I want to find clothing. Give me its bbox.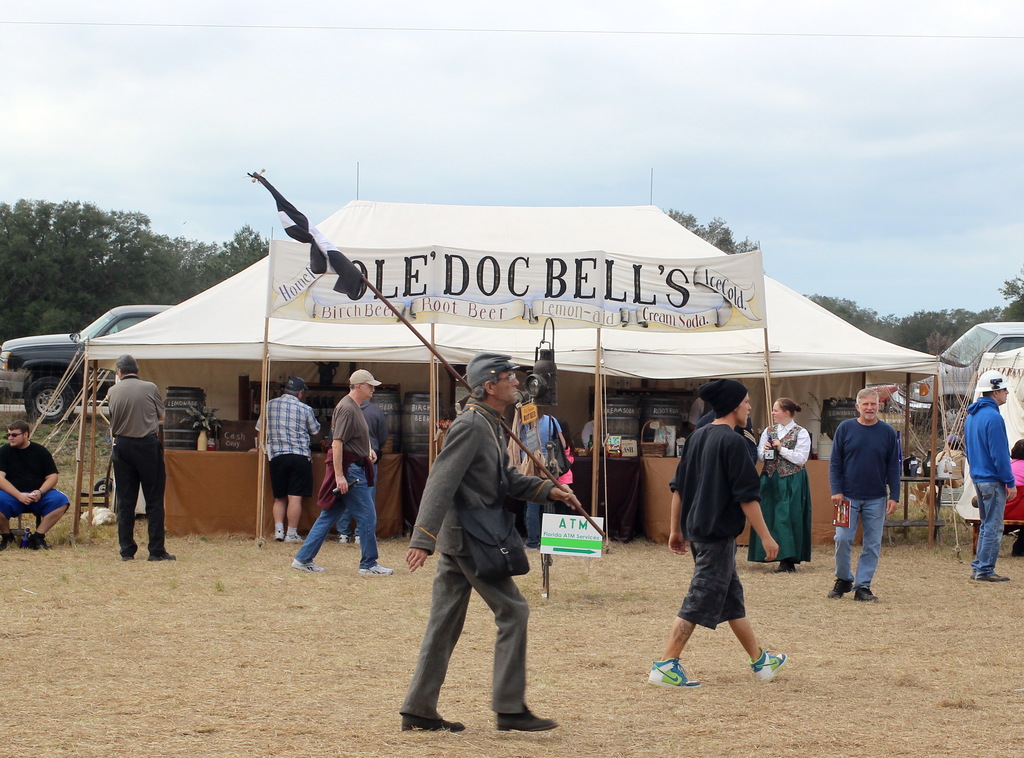
select_region(0, 439, 72, 519).
